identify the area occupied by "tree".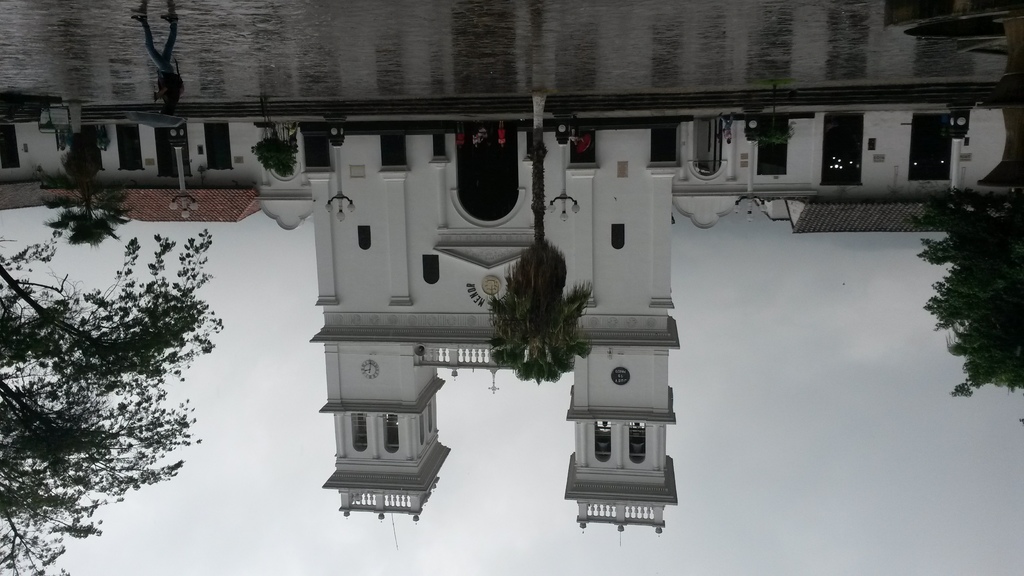
Area: pyautogui.locateOnScreen(47, 175, 138, 252).
